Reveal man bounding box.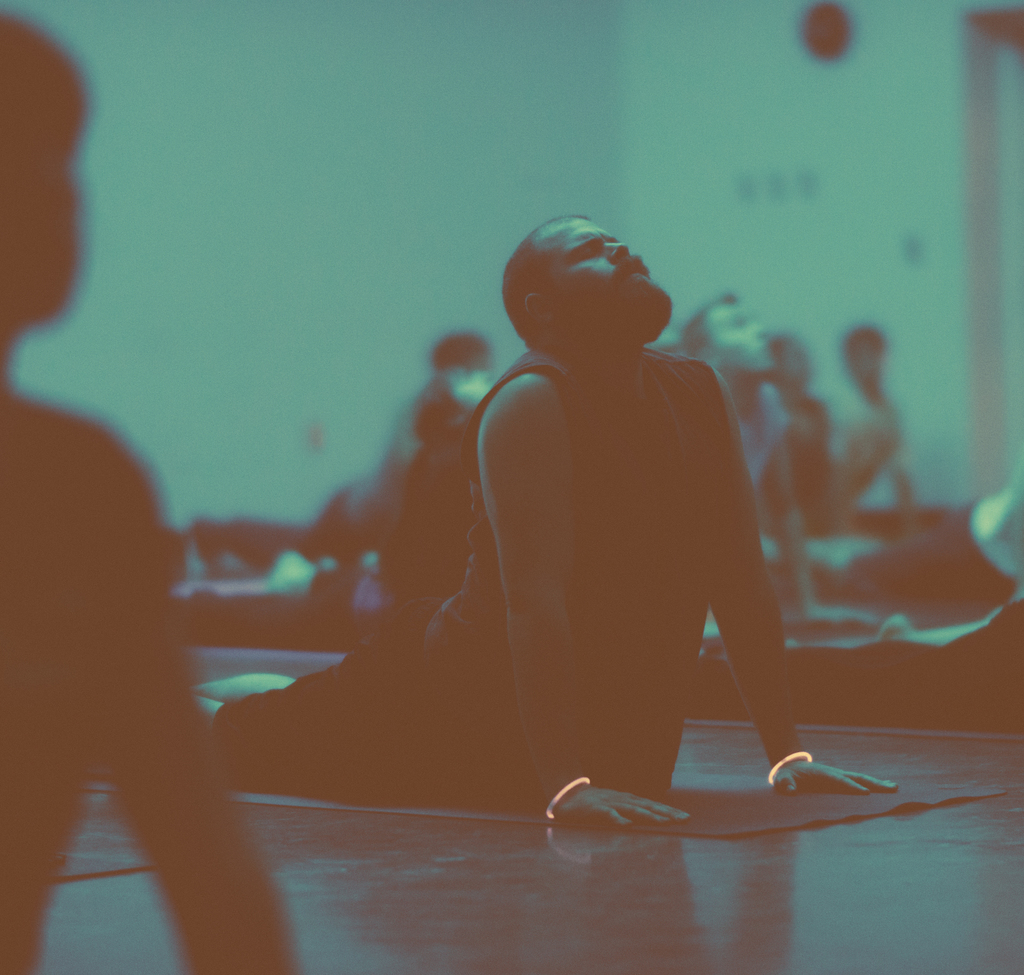
Revealed: x1=0, y1=6, x2=300, y2=974.
